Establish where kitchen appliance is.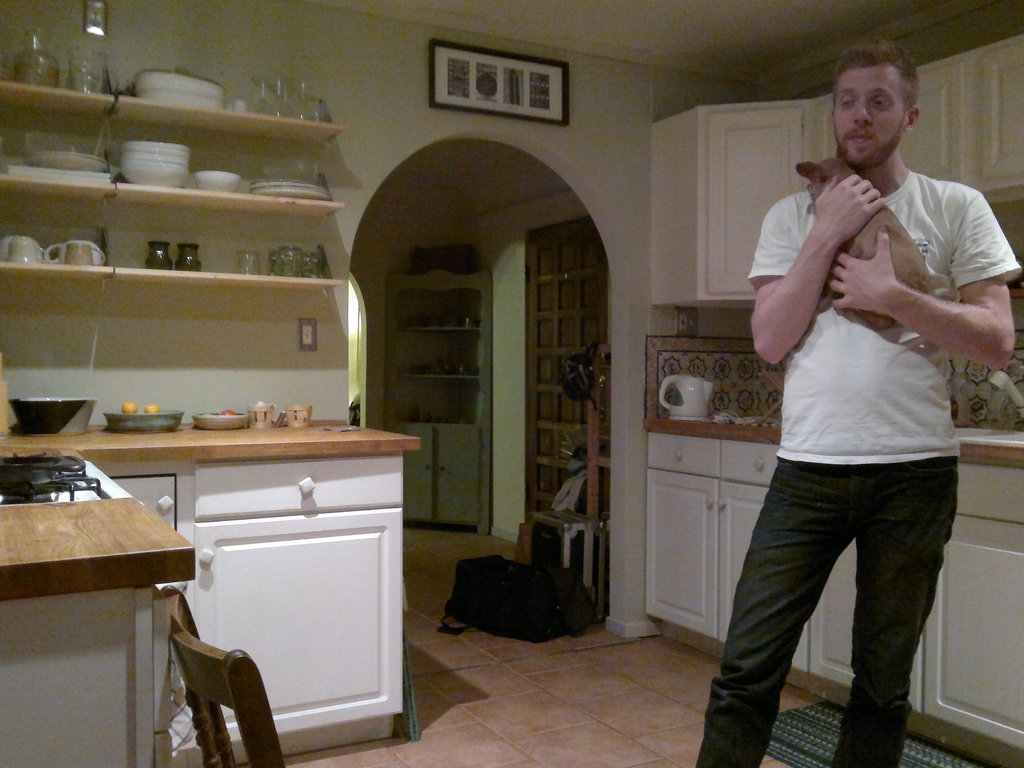
Established at 269 249 318 276.
